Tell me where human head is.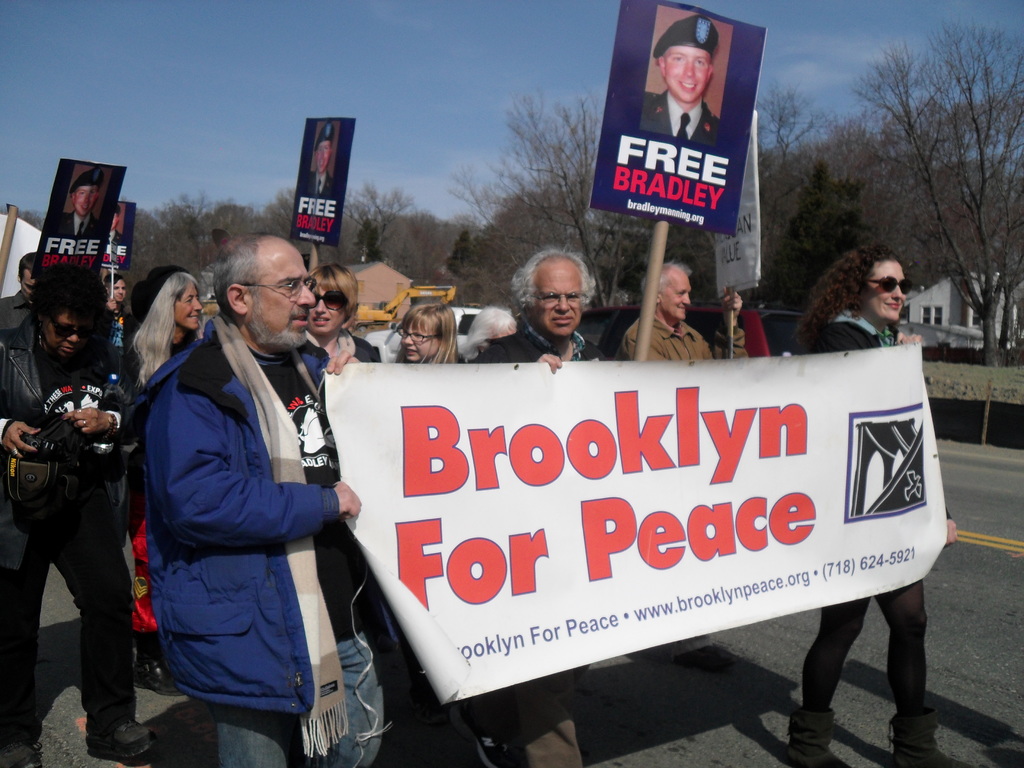
human head is at <bbox>316, 122, 334, 173</bbox>.
